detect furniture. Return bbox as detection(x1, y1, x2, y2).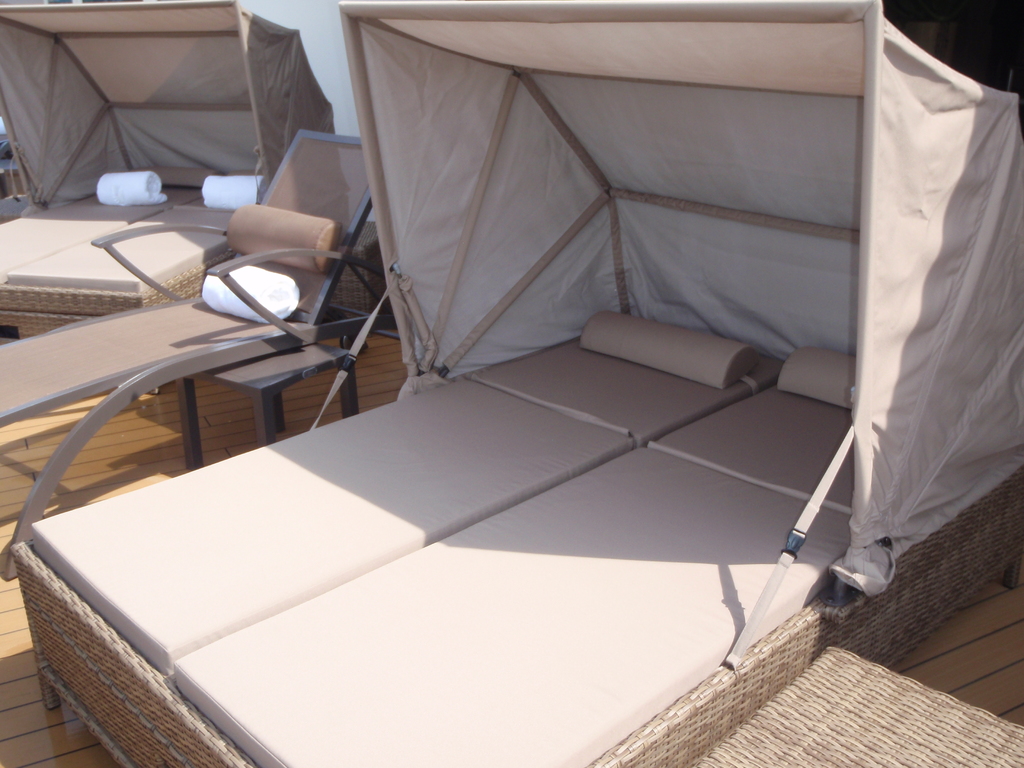
detection(0, 135, 372, 580).
